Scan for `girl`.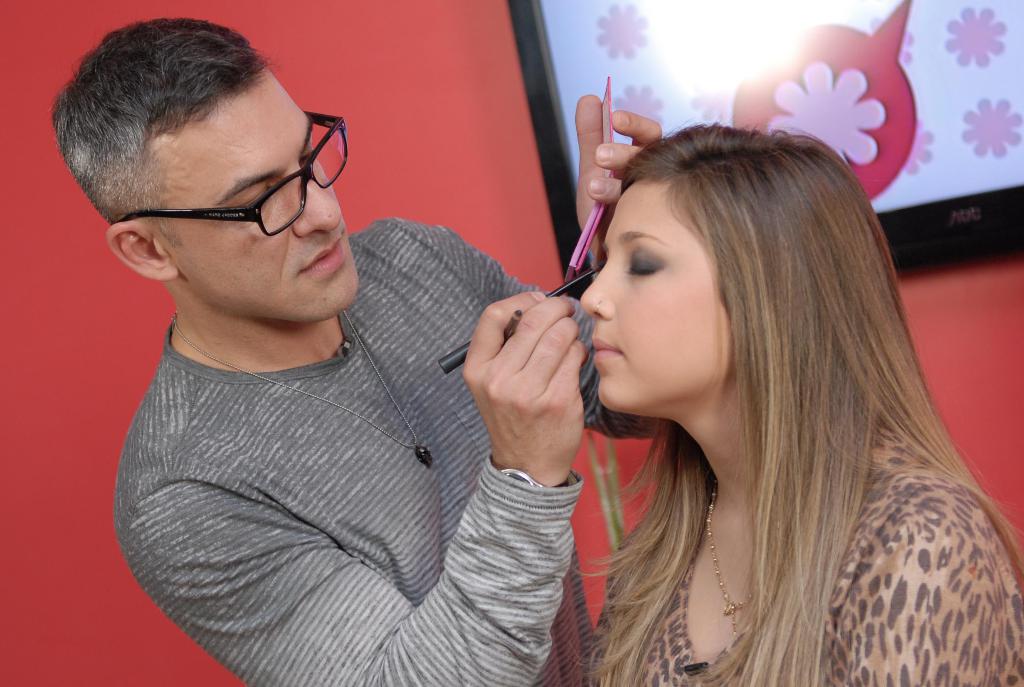
Scan result: locate(566, 115, 1022, 686).
